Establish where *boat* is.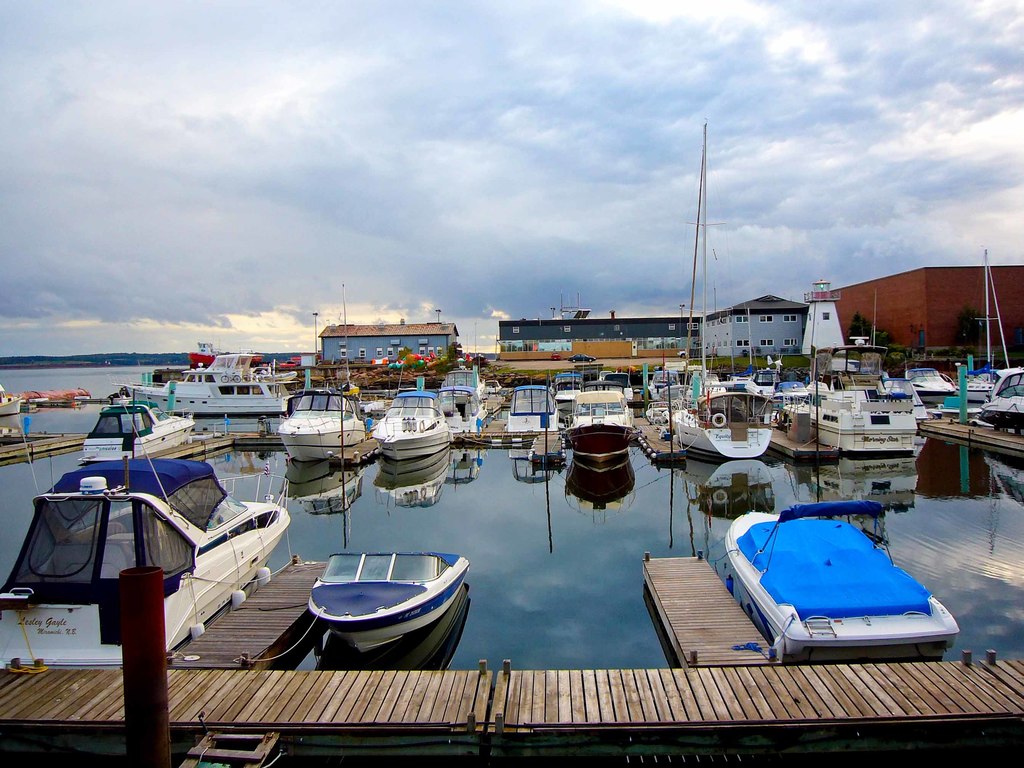
Established at 79/389/195/464.
